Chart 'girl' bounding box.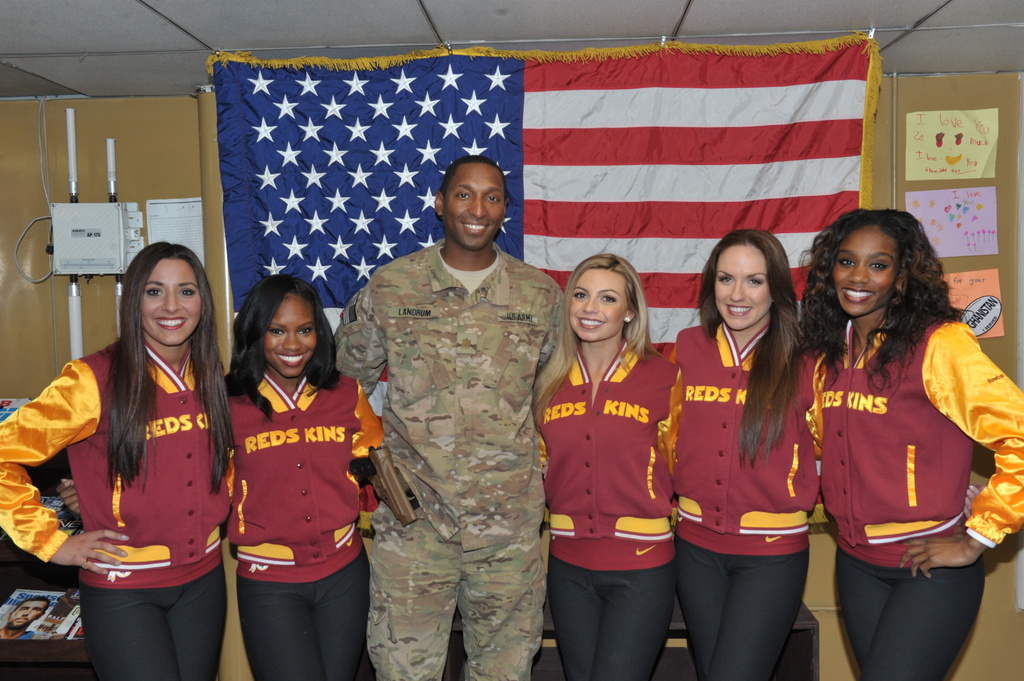
Charted: 532/247/685/680.
